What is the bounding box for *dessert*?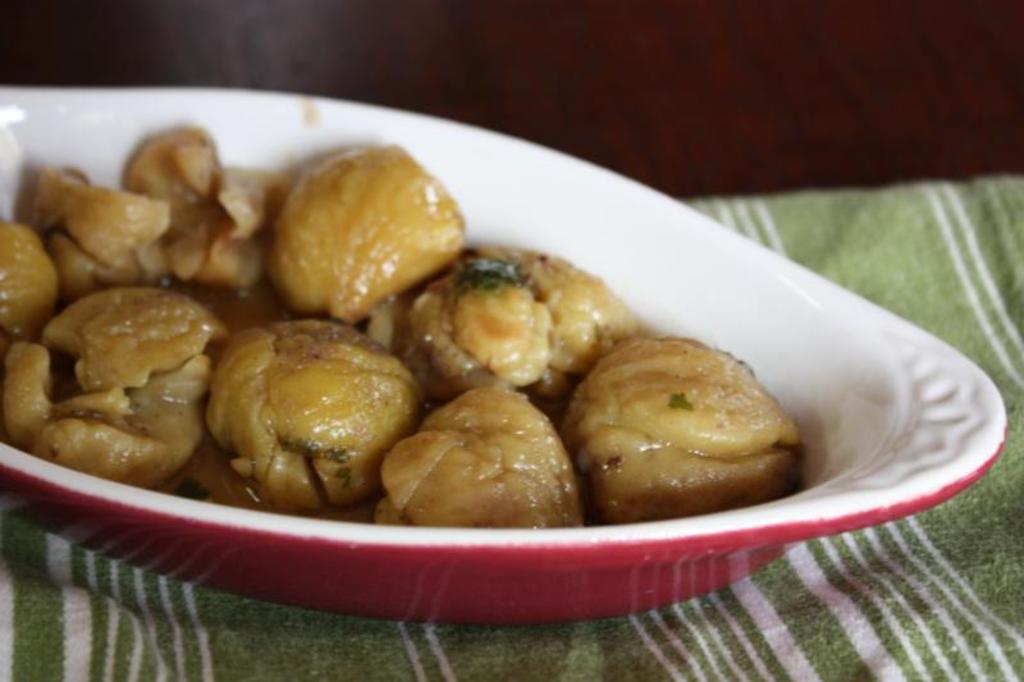
l=4, t=348, r=58, b=444.
